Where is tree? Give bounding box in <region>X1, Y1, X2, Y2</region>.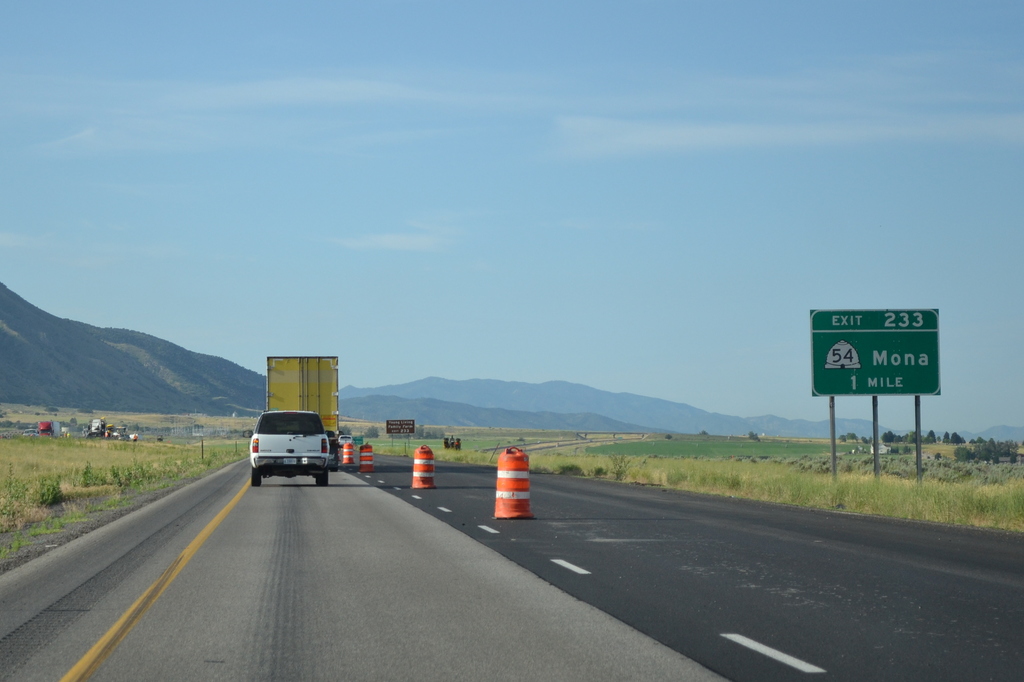
<region>943, 426, 966, 447</region>.
